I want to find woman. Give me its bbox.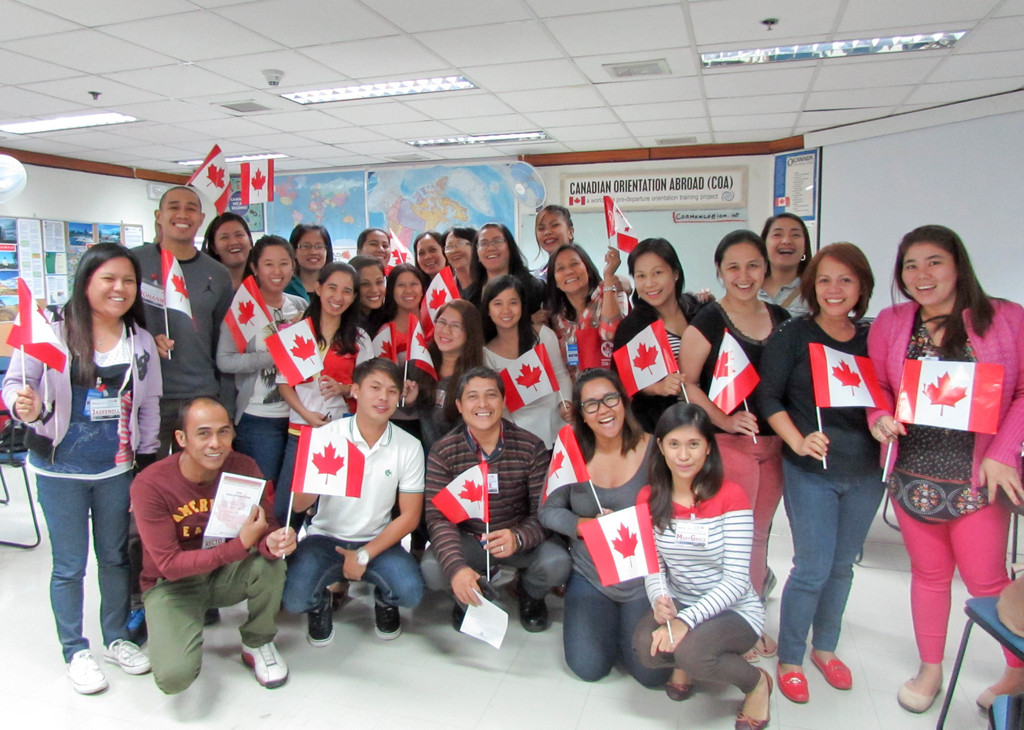
(x1=767, y1=238, x2=912, y2=703).
